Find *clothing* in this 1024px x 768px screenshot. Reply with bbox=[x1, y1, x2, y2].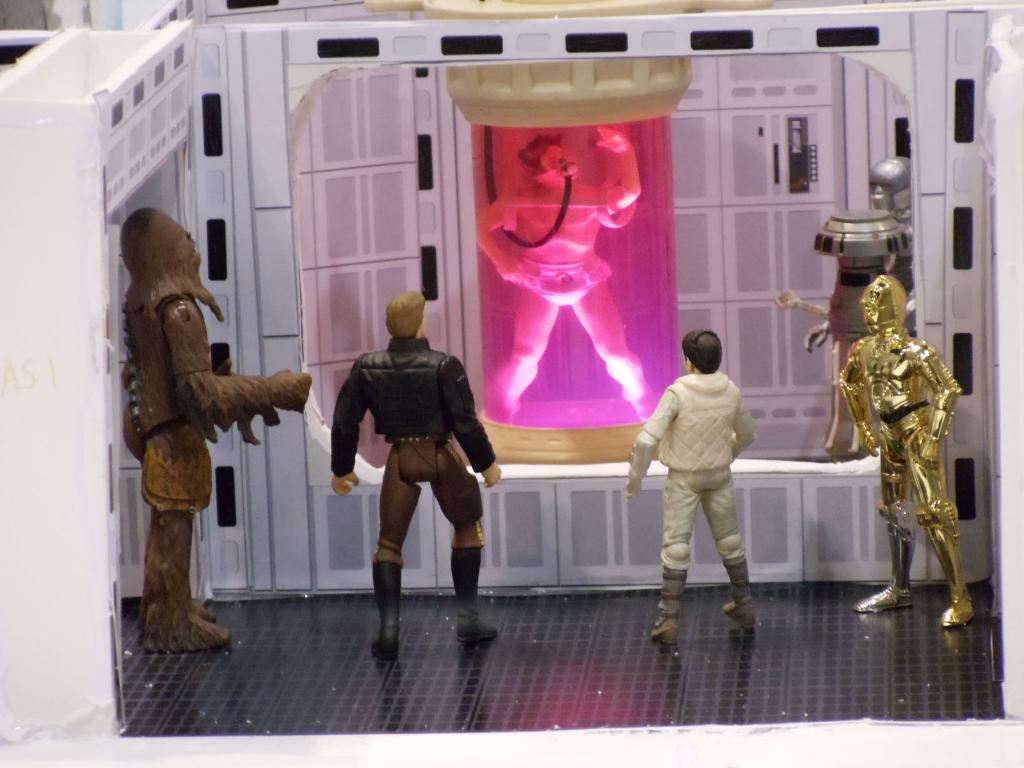
bbox=[124, 290, 313, 504].
